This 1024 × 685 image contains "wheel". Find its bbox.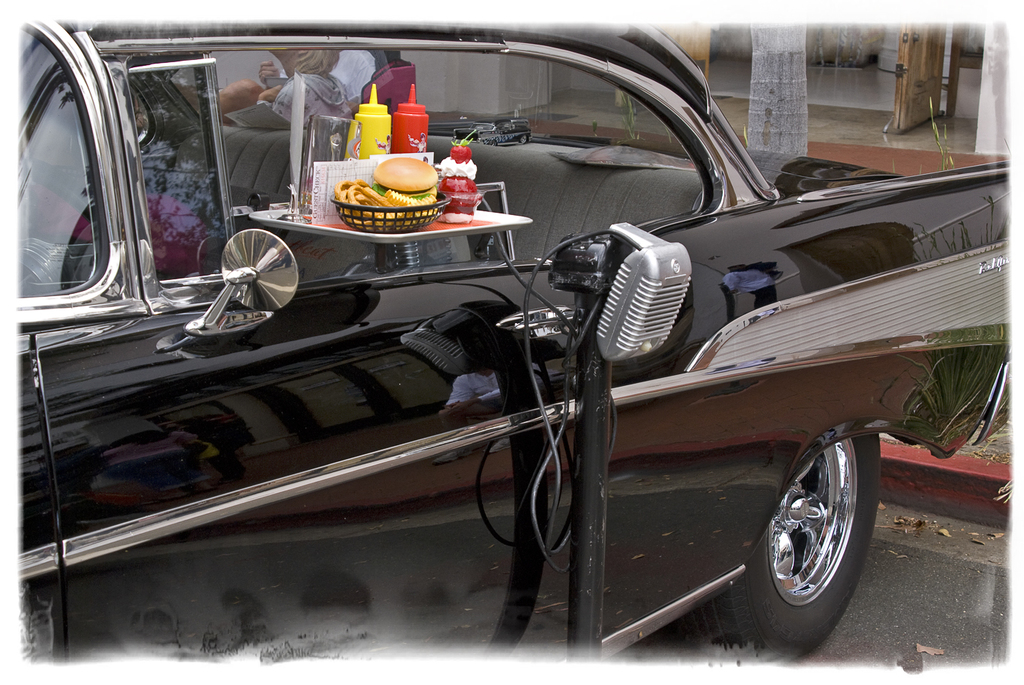
region(758, 425, 877, 645).
